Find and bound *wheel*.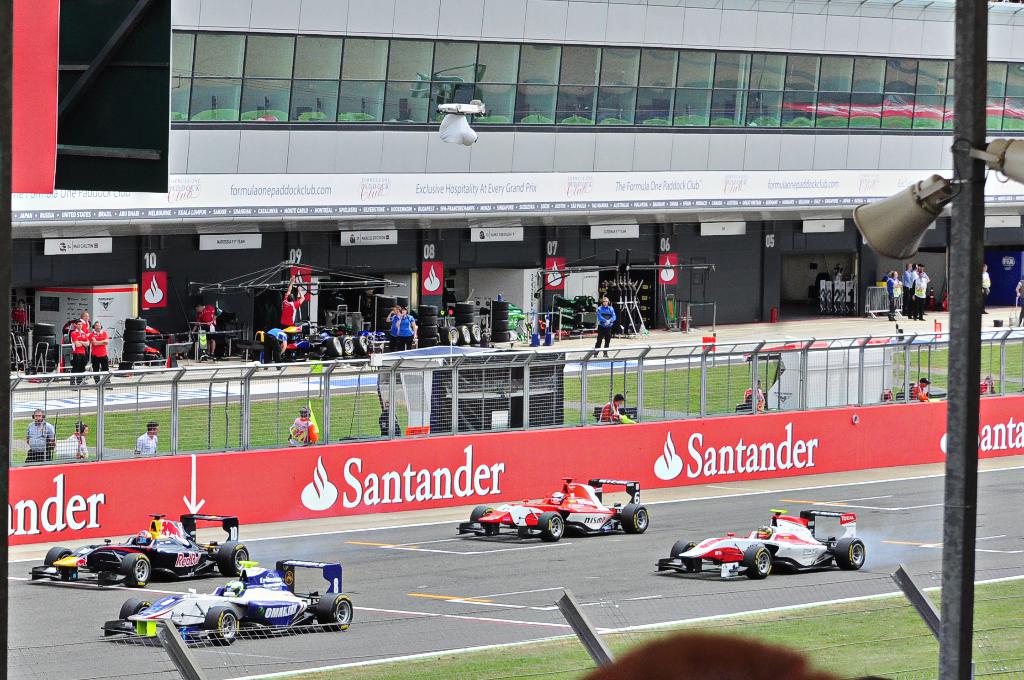
Bound: region(745, 545, 775, 575).
